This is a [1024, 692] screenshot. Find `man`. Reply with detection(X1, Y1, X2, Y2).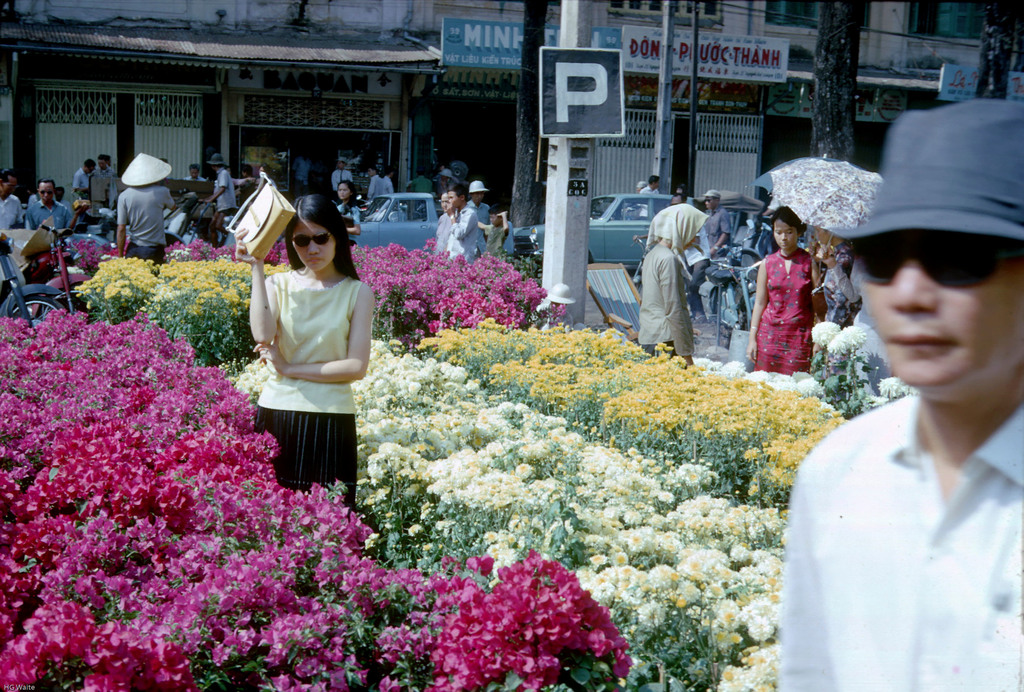
detection(636, 170, 662, 196).
